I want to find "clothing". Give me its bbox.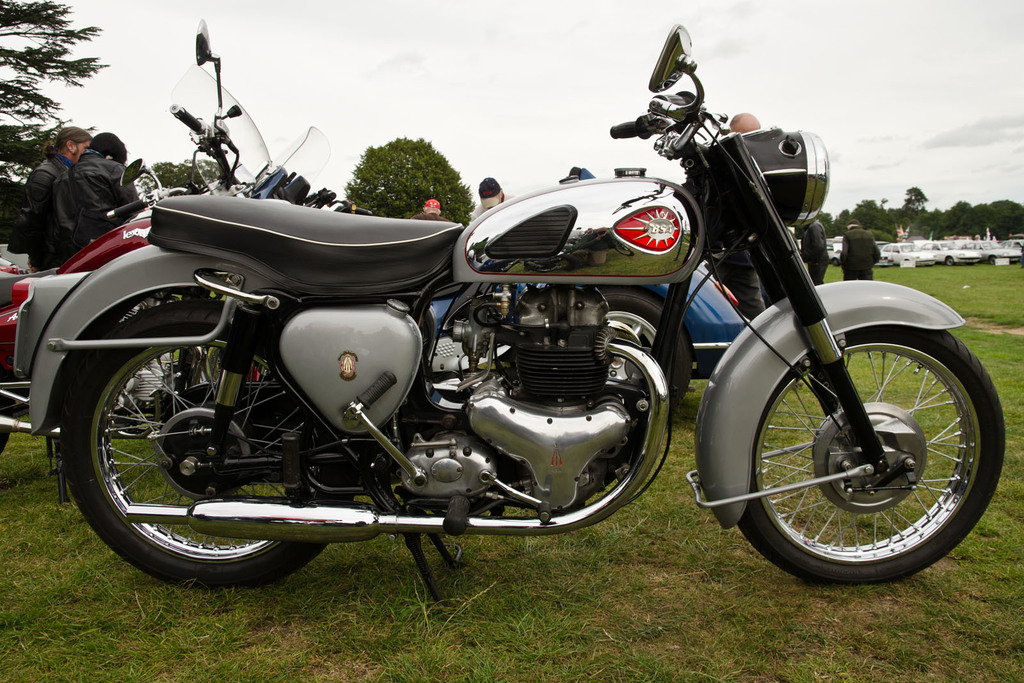
47/155/140/252.
